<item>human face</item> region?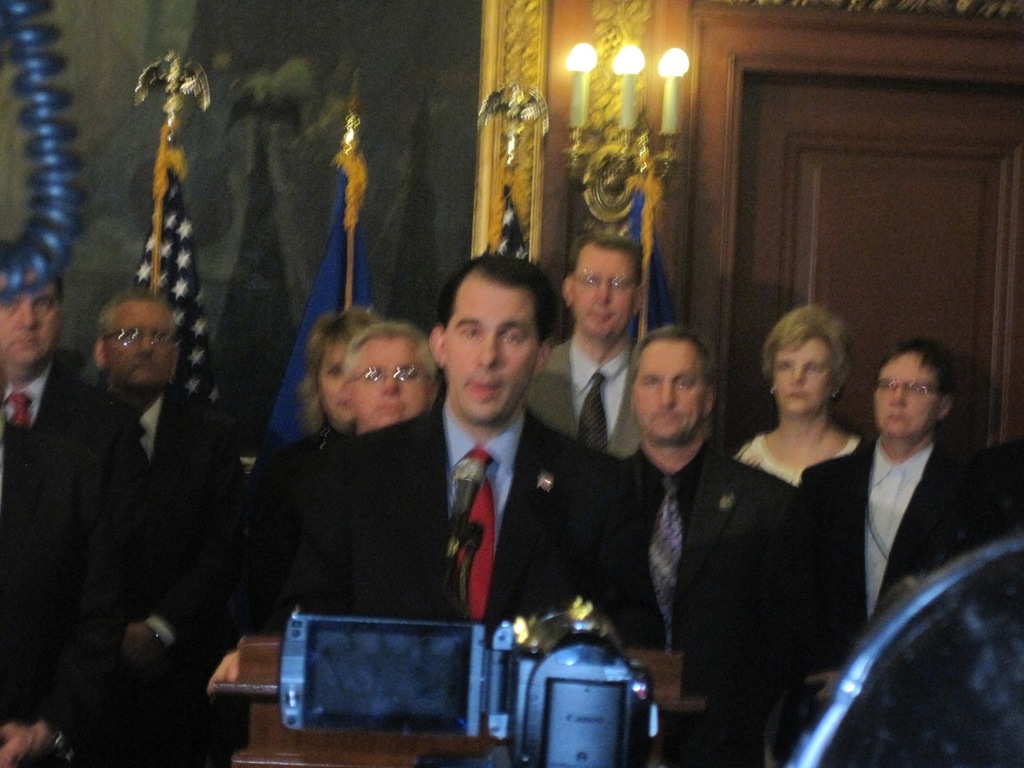
rect(108, 304, 174, 386)
